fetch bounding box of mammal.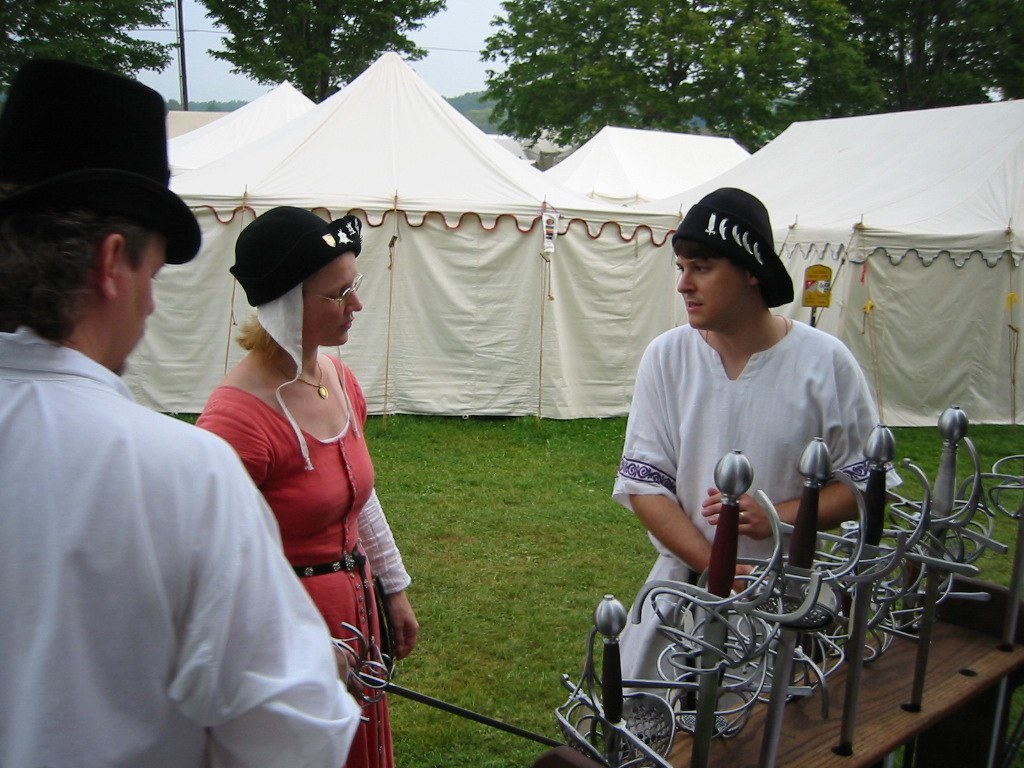
Bbox: left=611, top=185, right=900, bottom=711.
